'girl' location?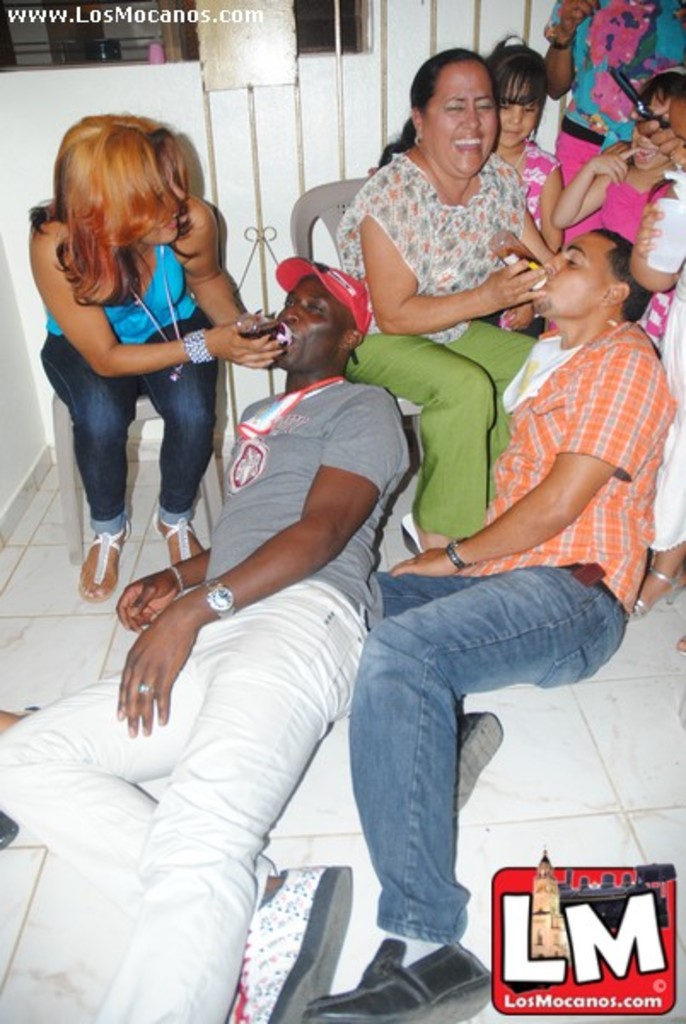
Rect(548, 111, 679, 312)
